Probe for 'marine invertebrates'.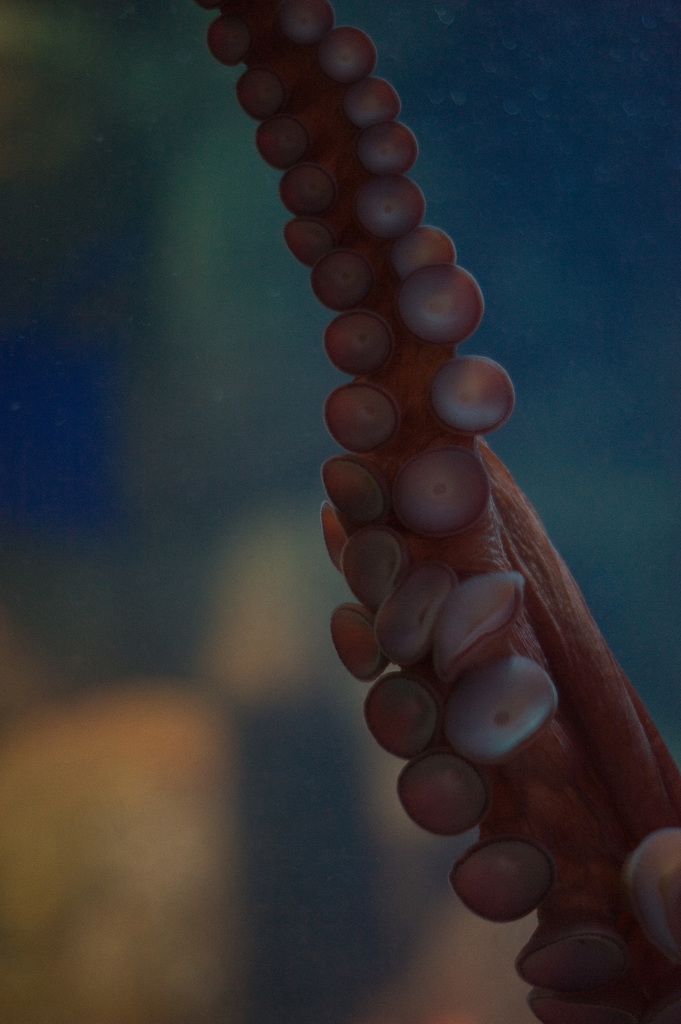
Probe result: box(195, 1, 680, 1023).
